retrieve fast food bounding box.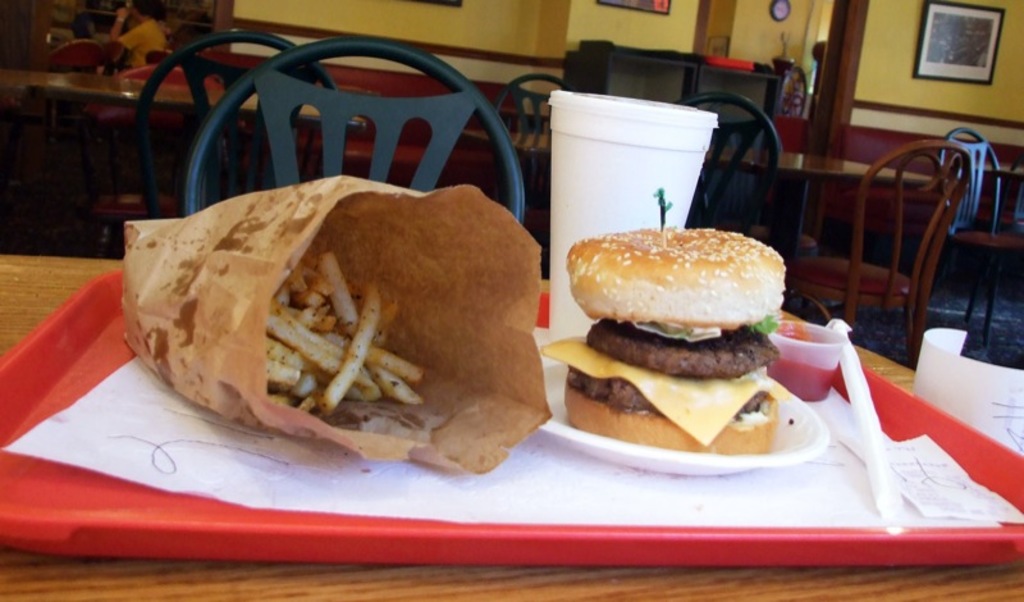
Bounding box: left=294, top=368, right=324, bottom=393.
